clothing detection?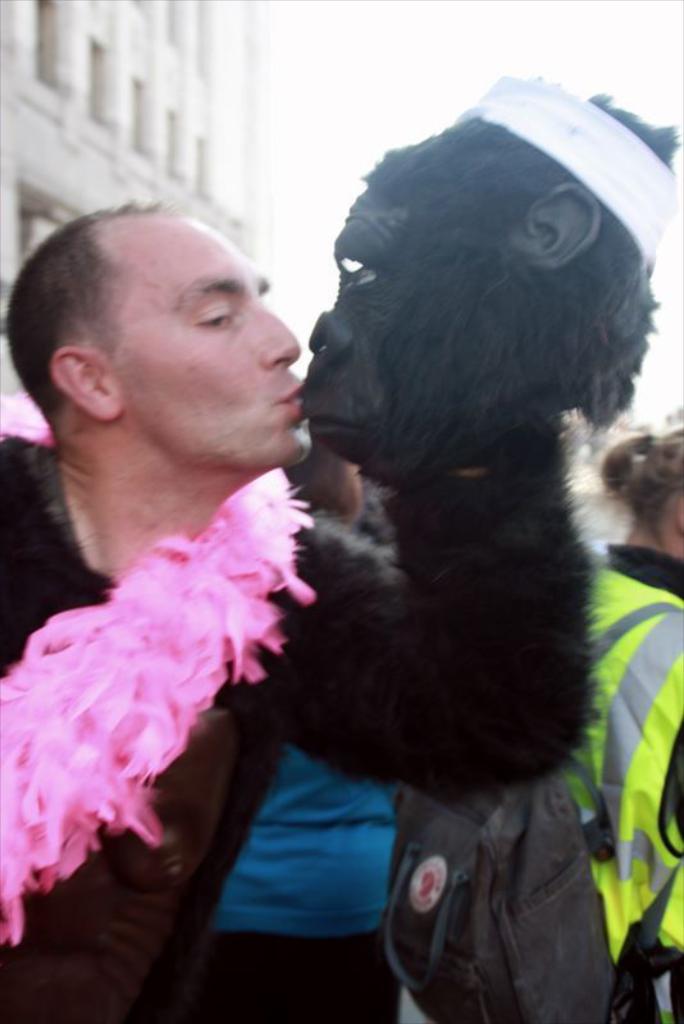
[x1=0, y1=70, x2=683, y2=1023]
